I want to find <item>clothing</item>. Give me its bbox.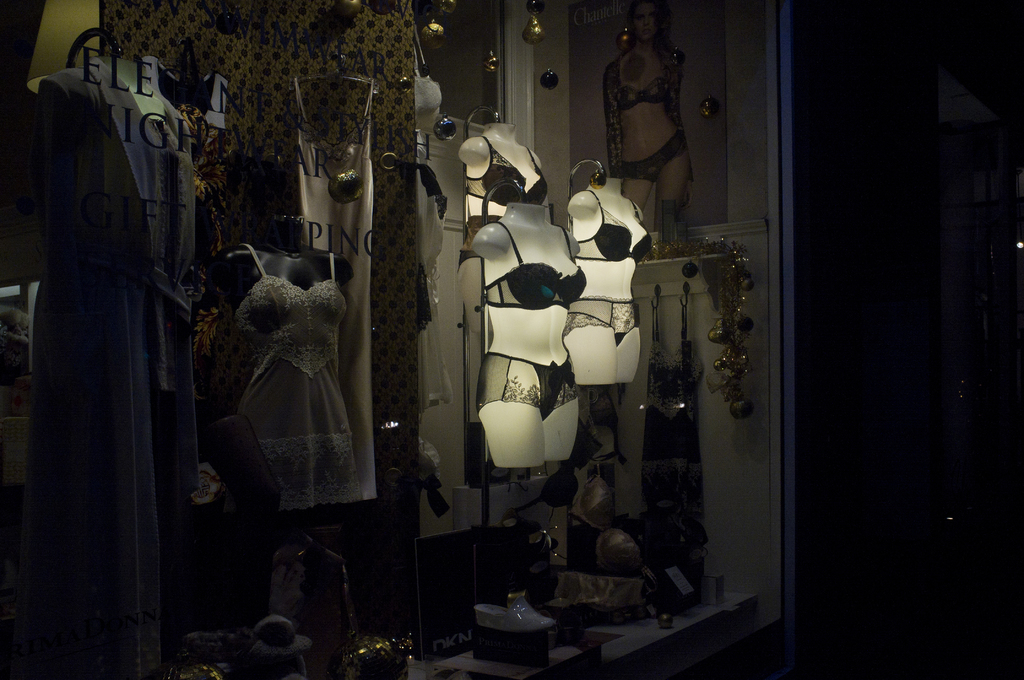
region(464, 131, 548, 209).
